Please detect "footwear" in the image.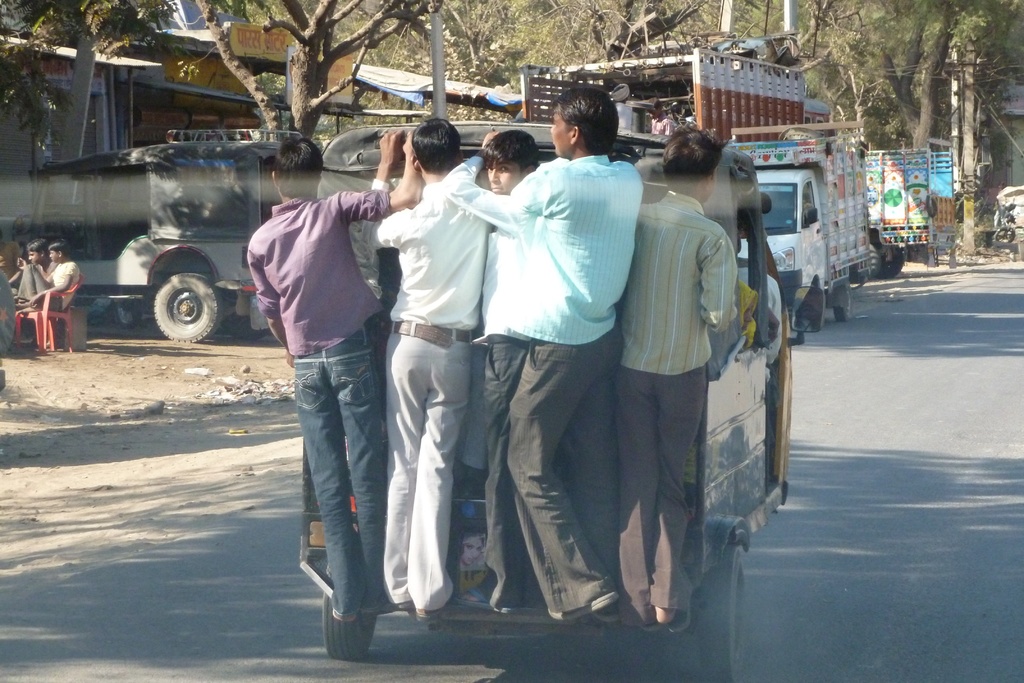
Rect(452, 583, 489, 609).
